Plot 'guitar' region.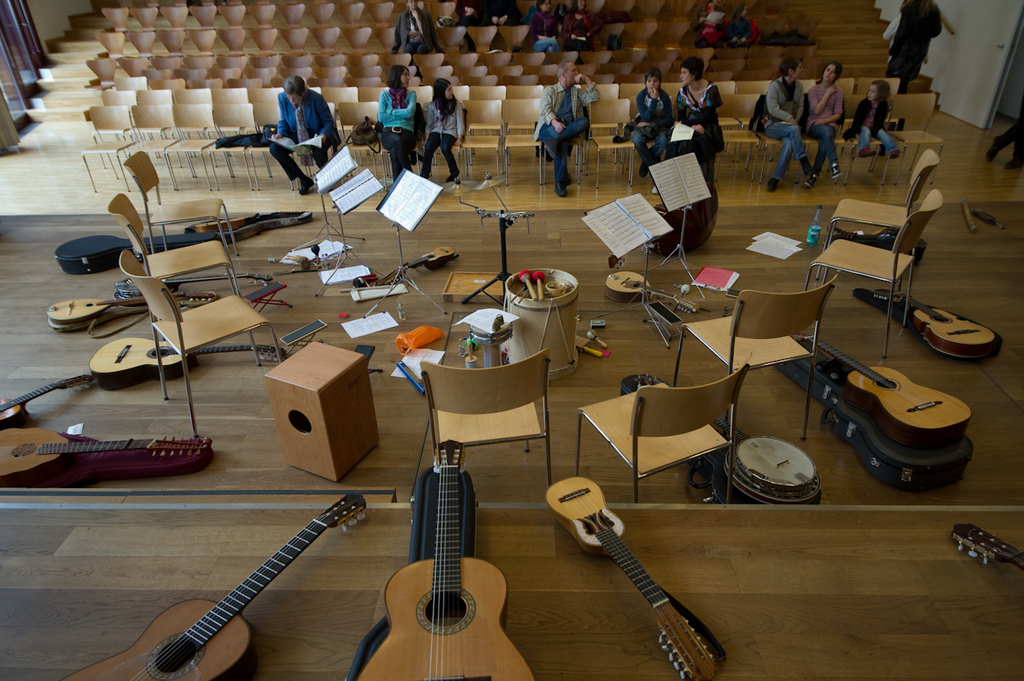
Plotted at [x1=382, y1=248, x2=459, y2=289].
